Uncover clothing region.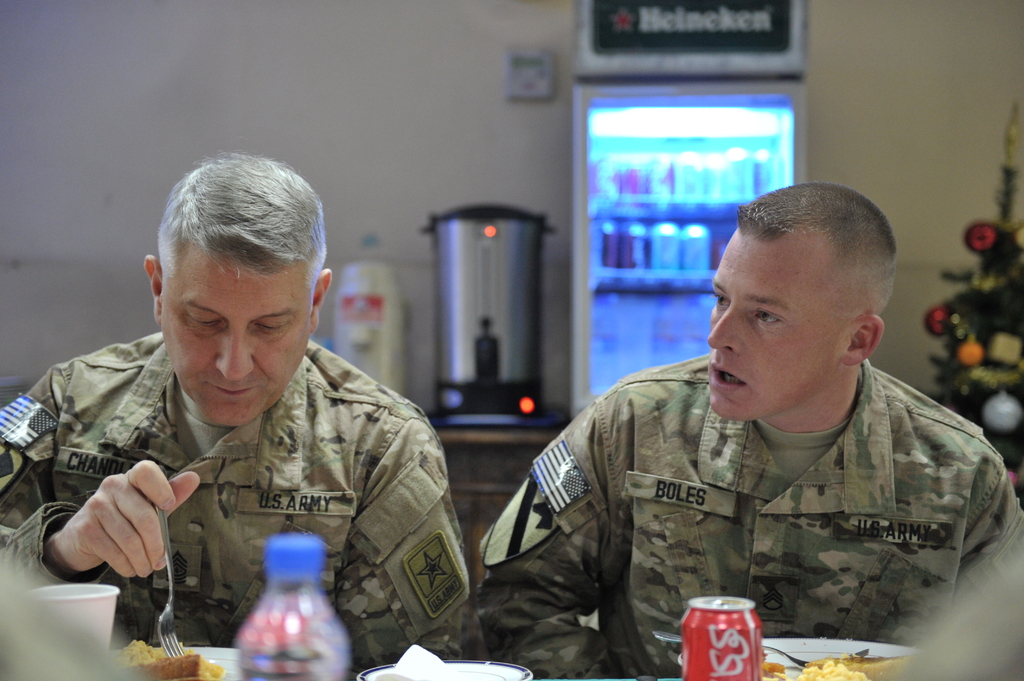
Uncovered: <bbox>481, 335, 1023, 660</bbox>.
